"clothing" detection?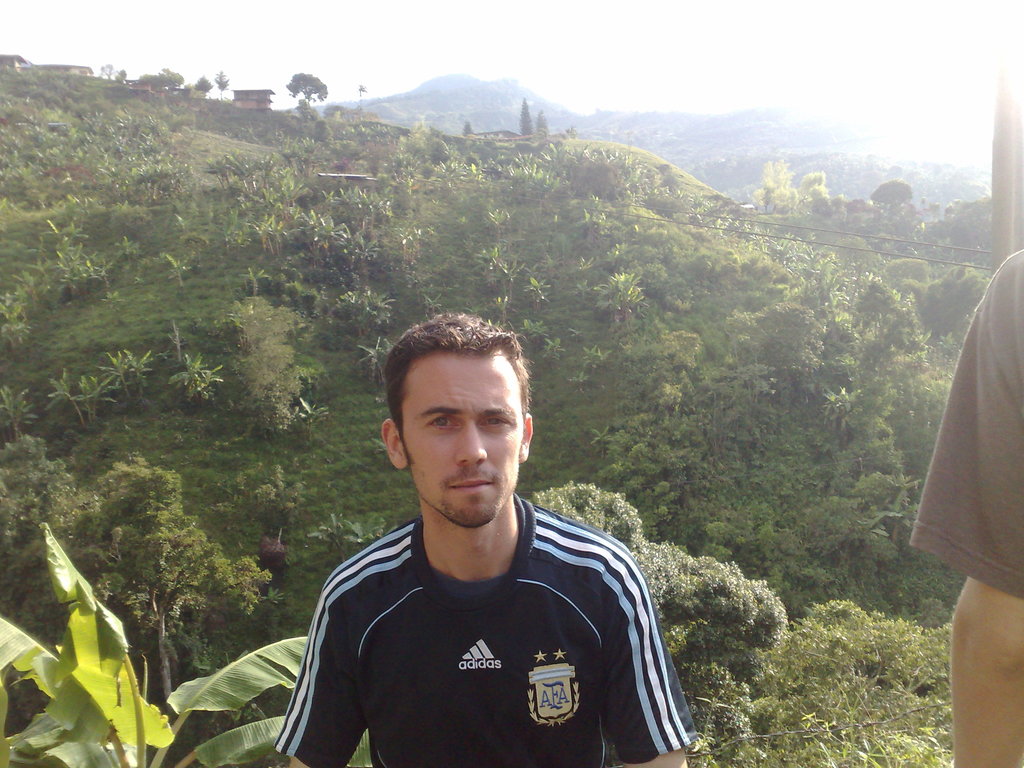
bbox=(908, 248, 1023, 604)
